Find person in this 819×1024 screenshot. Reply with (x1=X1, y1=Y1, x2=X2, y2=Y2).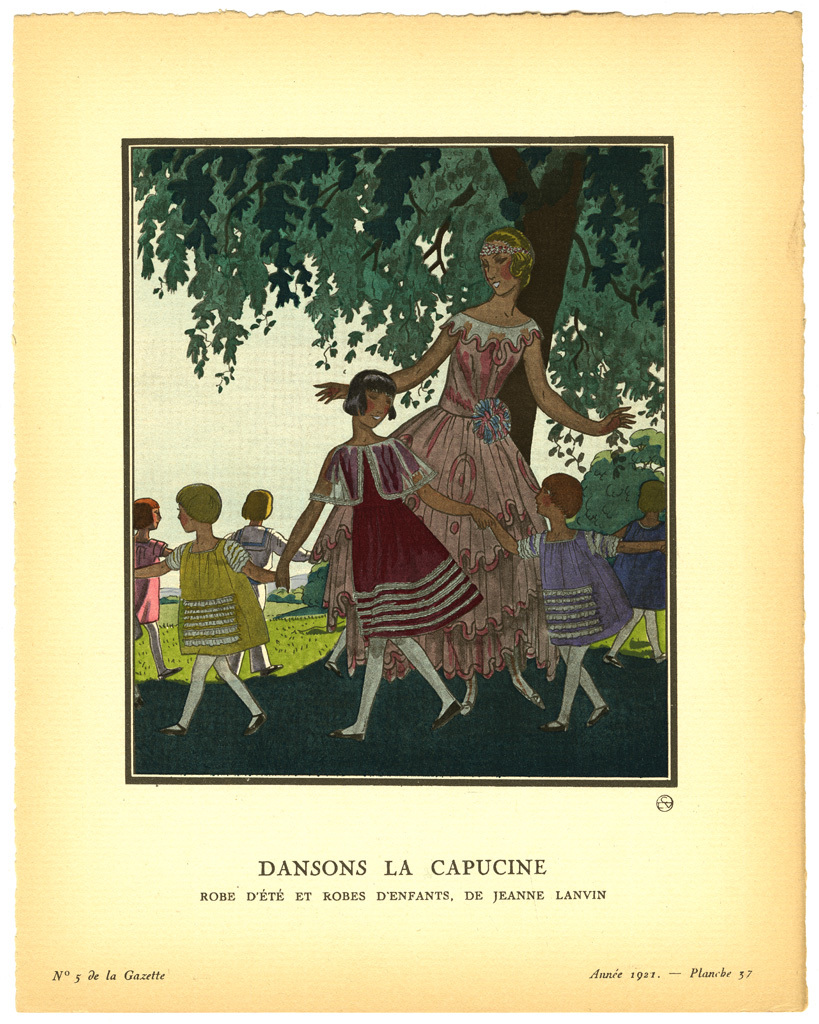
(x1=134, y1=498, x2=171, y2=675).
